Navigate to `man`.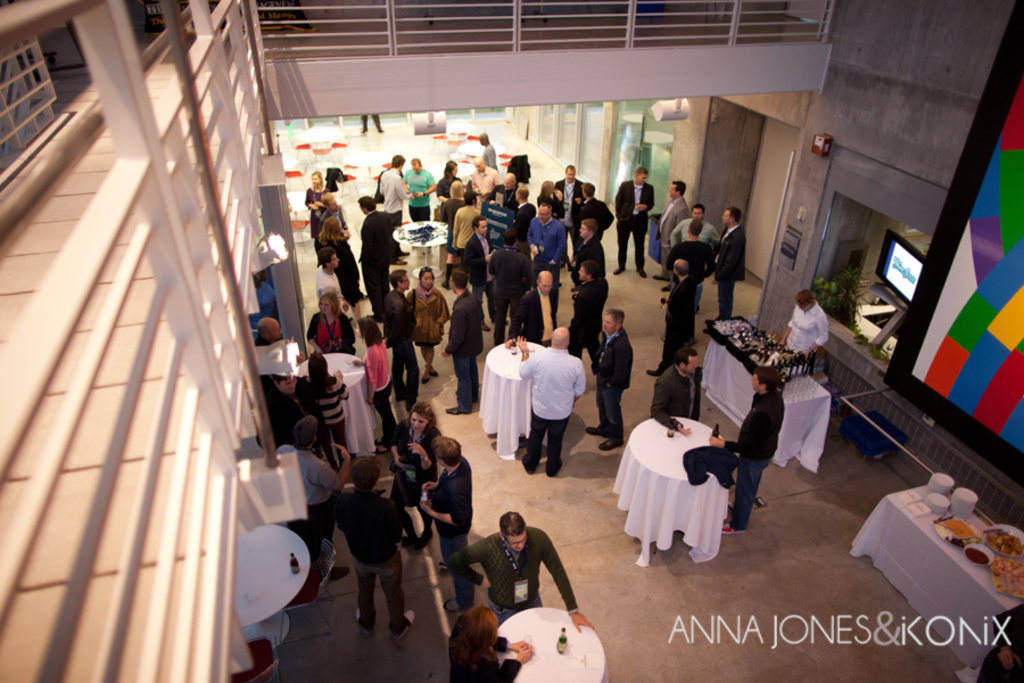
Navigation target: 265:411:354:587.
